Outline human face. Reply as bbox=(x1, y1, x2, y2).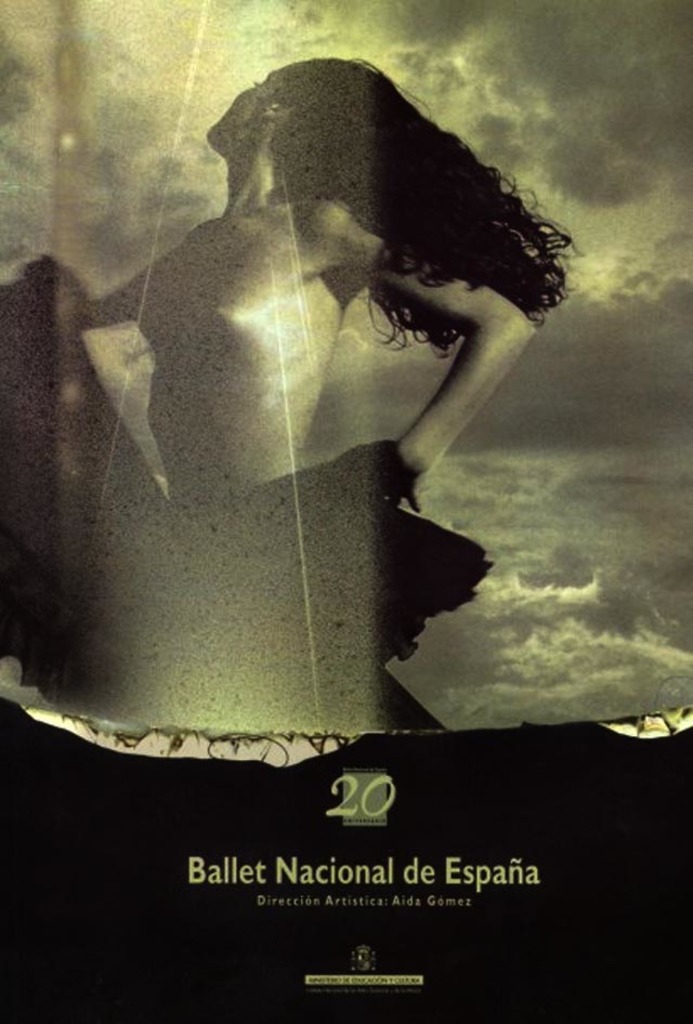
bbox=(206, 67, 283, 146).
